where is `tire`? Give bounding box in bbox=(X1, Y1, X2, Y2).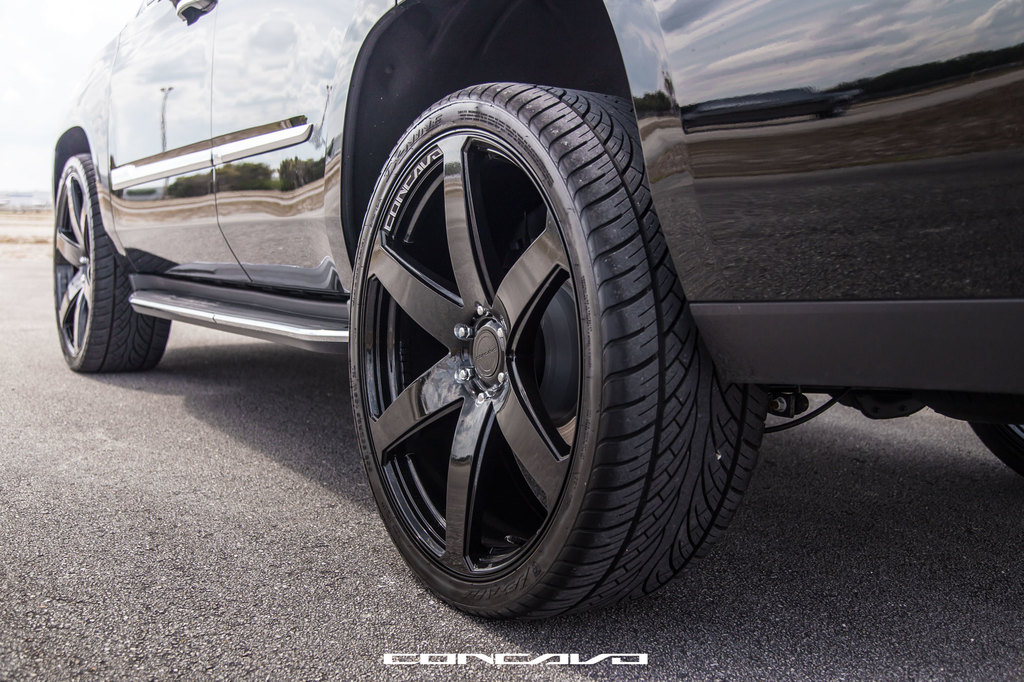
bbox=(56, 152, 172, 372).
